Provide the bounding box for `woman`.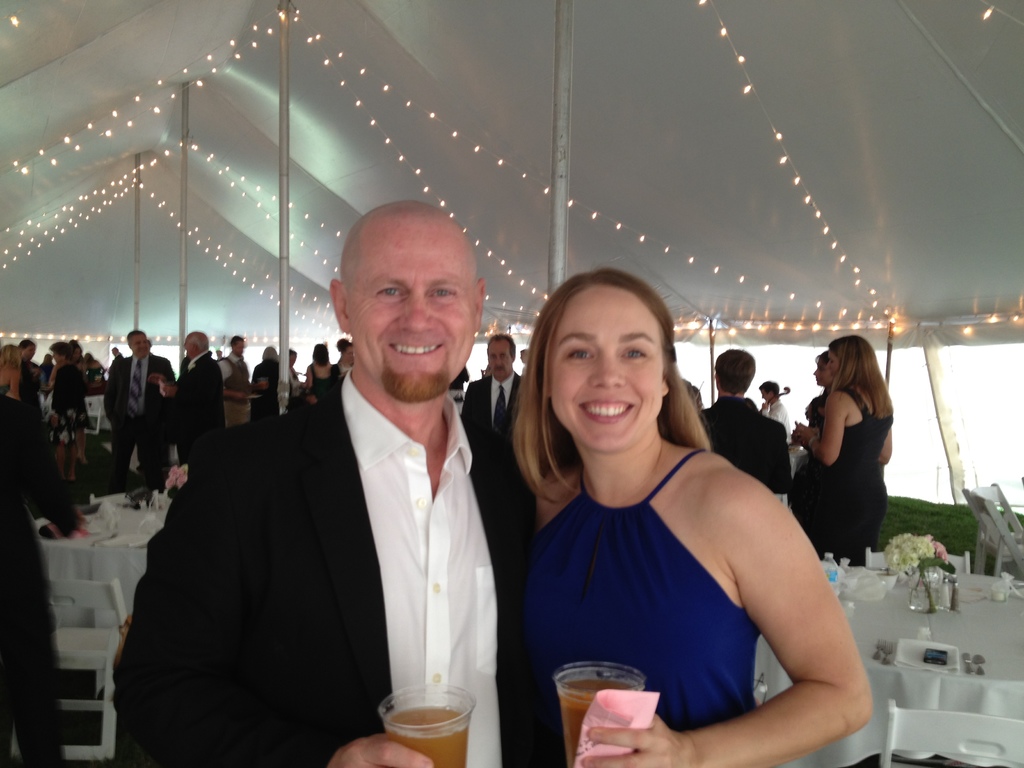
box(492, 269, 847, 759).
